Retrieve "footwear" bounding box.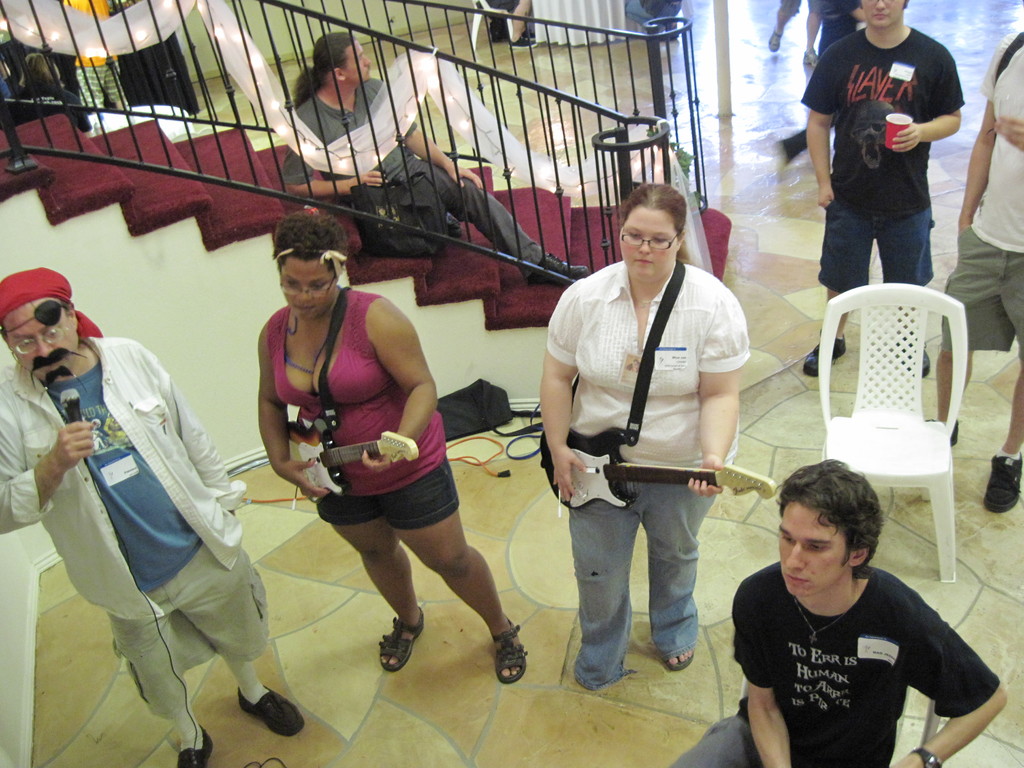
Bounding box: {"left": 358, "top": 621, "right": 426, "bottom": 694}.
